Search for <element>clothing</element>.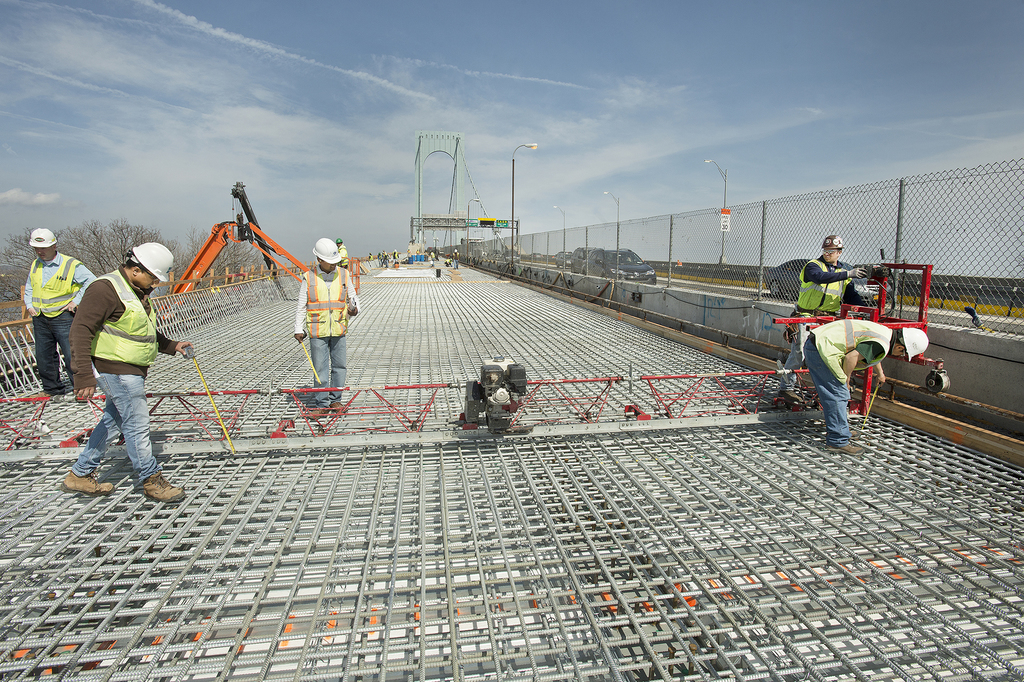
Found at [67, 232, 164, 496].
